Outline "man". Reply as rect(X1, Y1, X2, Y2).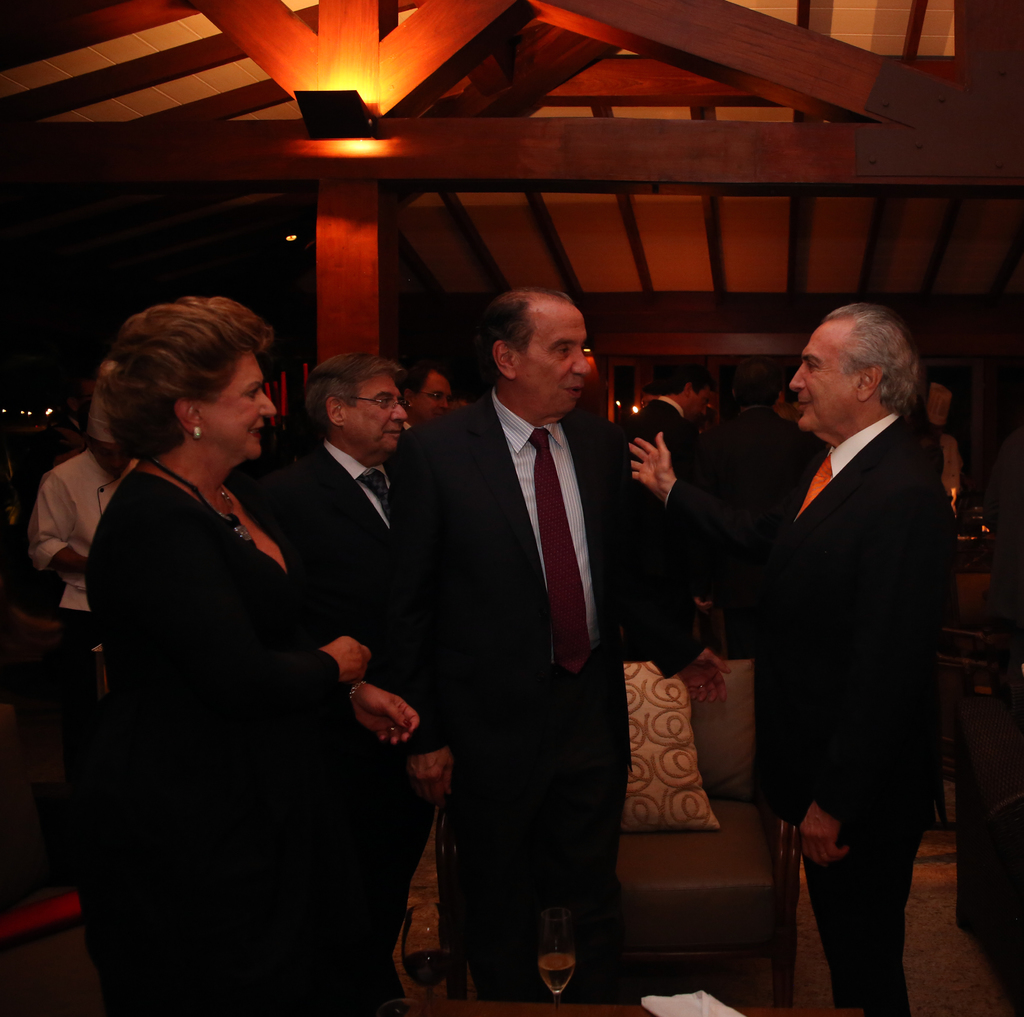
rect(13, 356, 135, 695).
